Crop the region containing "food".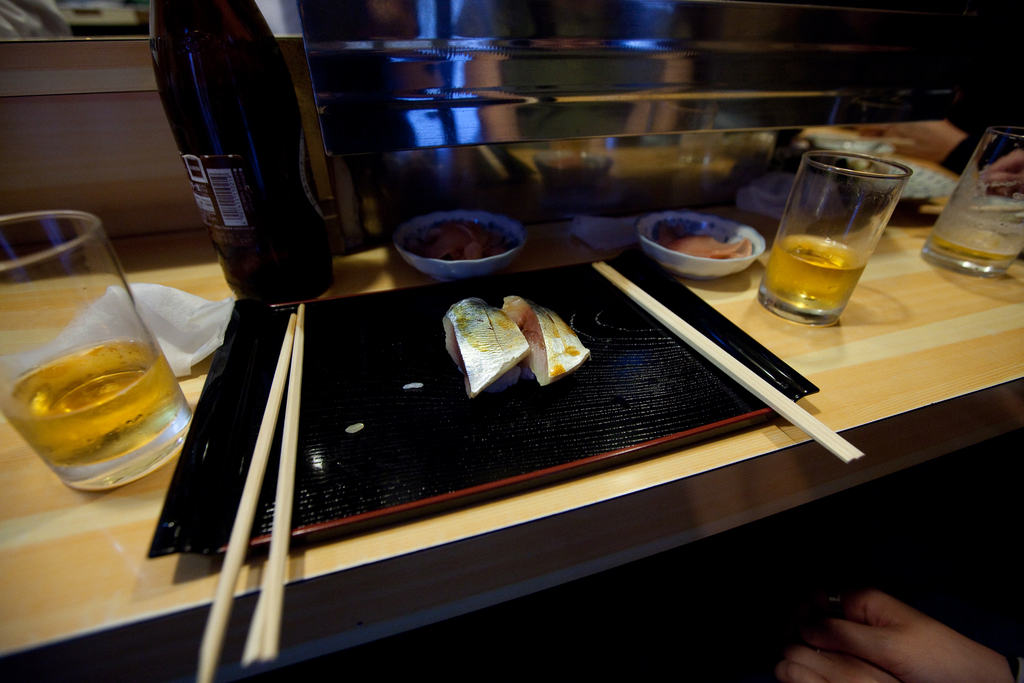
Crop region: [407, 224, 509, 267].
